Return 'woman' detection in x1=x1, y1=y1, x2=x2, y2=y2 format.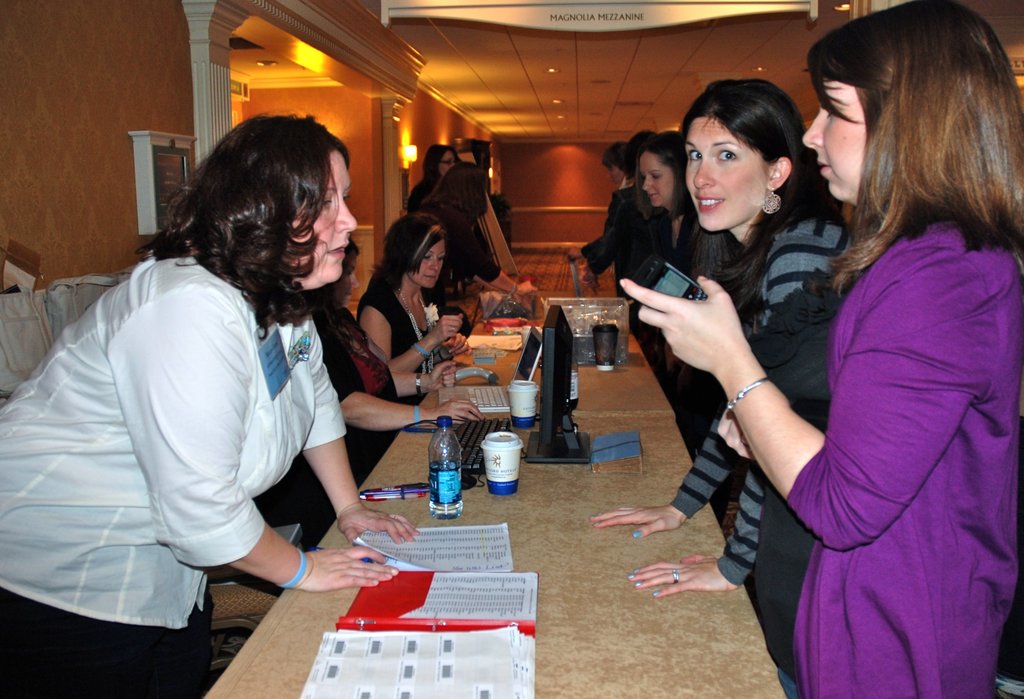
x1=636, y1=135, x2=699, y2=376.
